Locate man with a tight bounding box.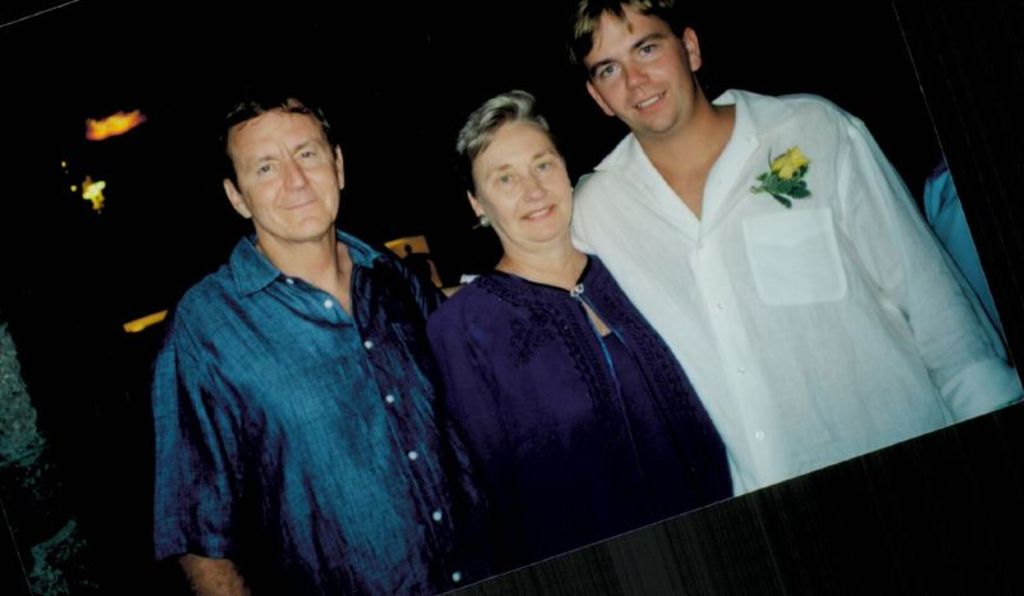
Rect(146, 91, 518, 595).
